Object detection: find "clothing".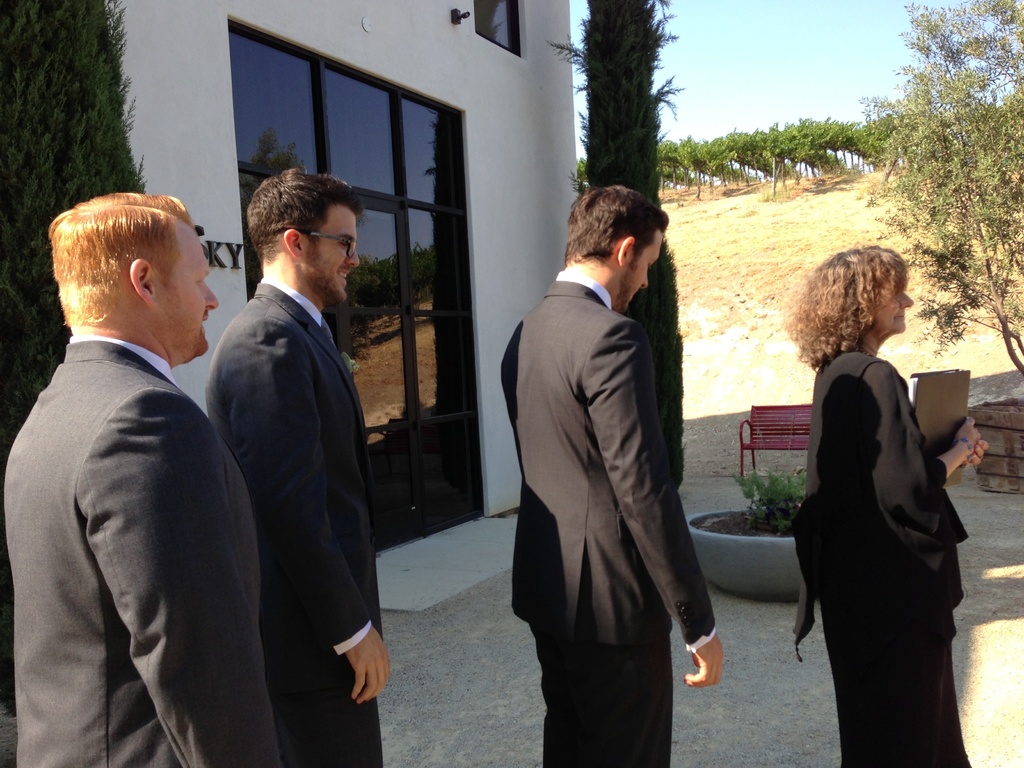
x1=0 y1=335 x2=284 y2=767.
